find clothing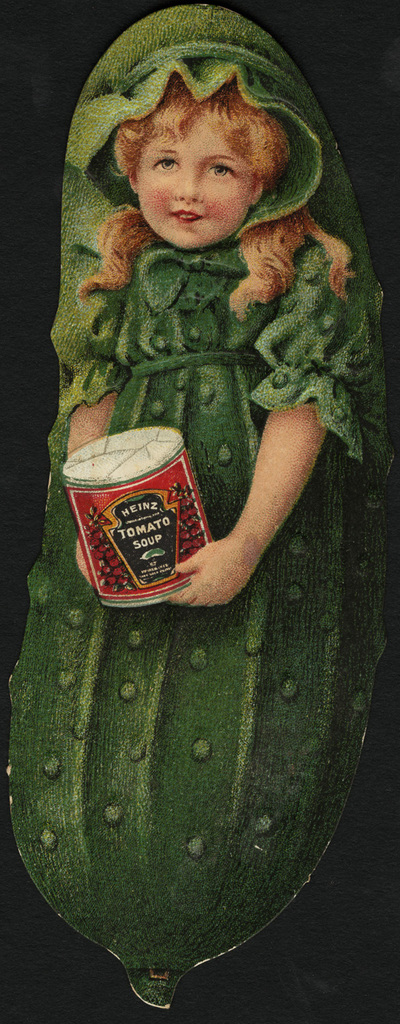
<bbox>42, 5, 343, 228</bbox>
